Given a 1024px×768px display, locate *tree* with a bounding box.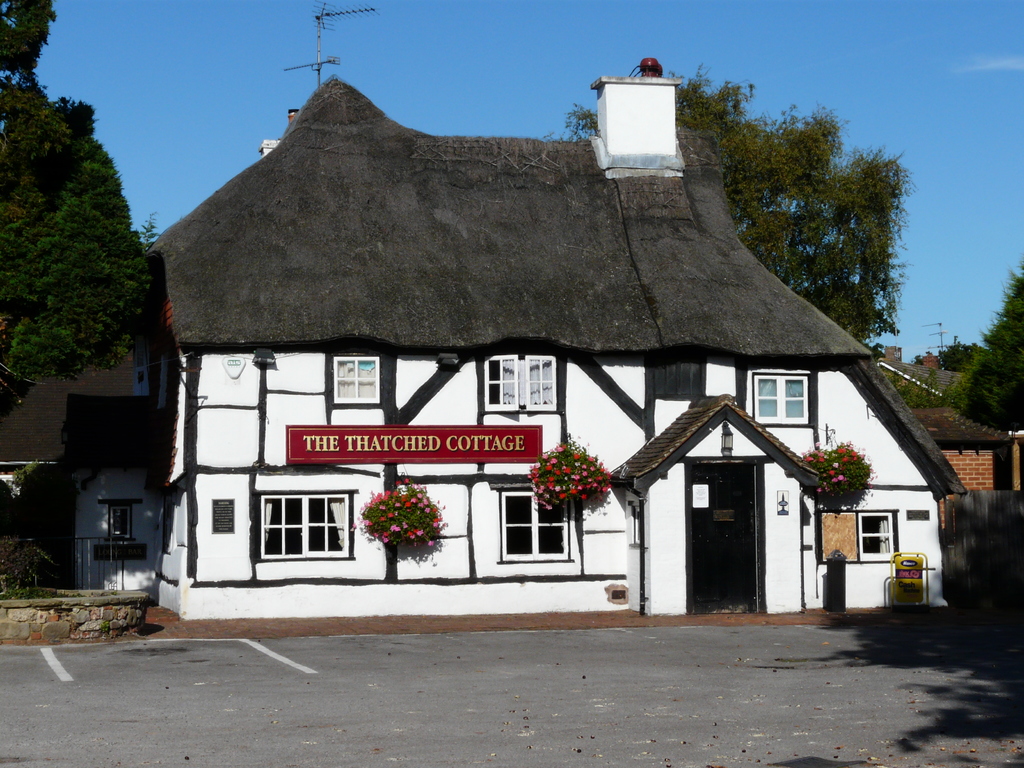
Located: bbox(970, 264, 1023, 433).
